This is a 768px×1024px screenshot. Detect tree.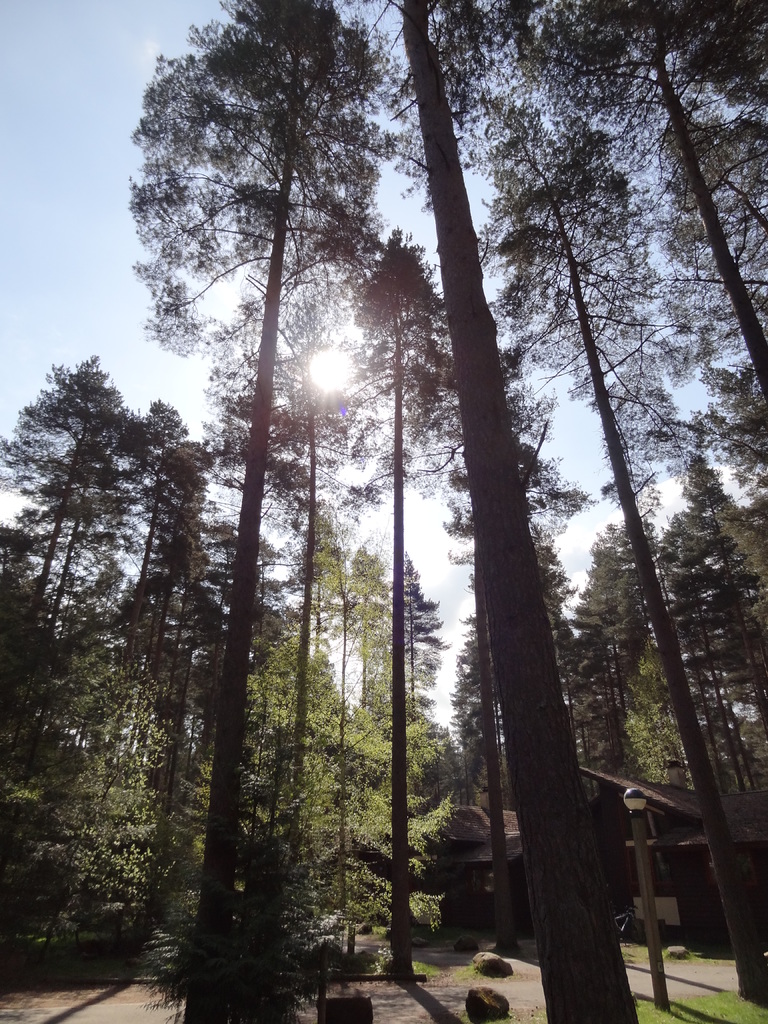
x1=499 y1=0 x2=767 y2=1010.
